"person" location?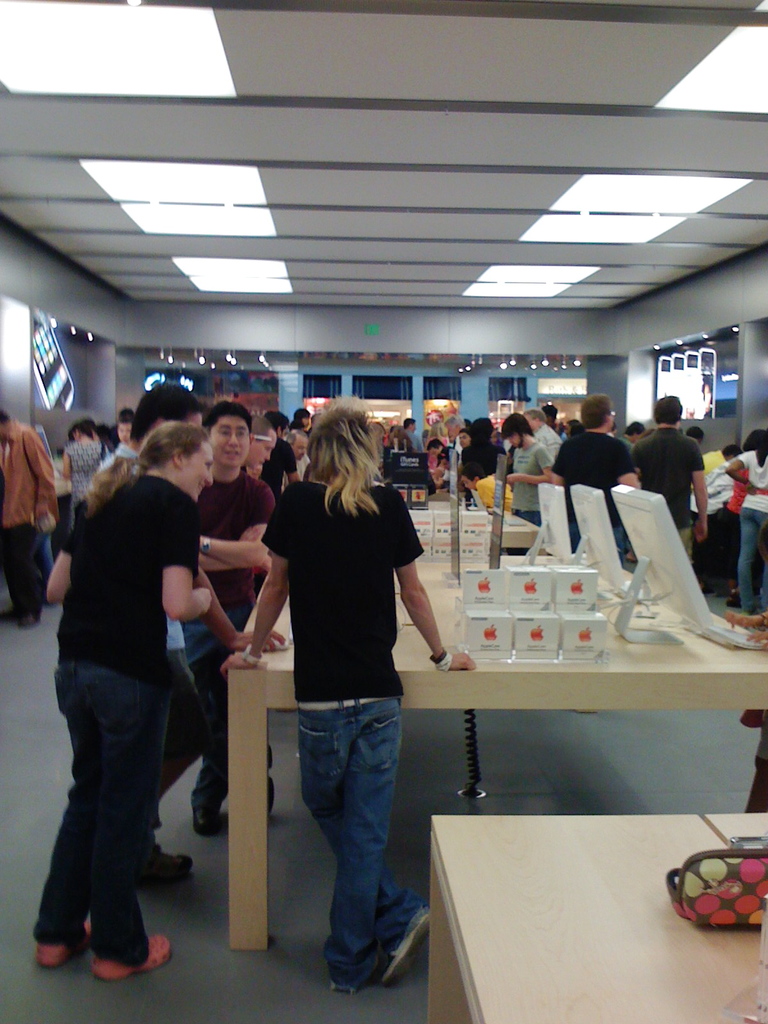
442/404/512/514
